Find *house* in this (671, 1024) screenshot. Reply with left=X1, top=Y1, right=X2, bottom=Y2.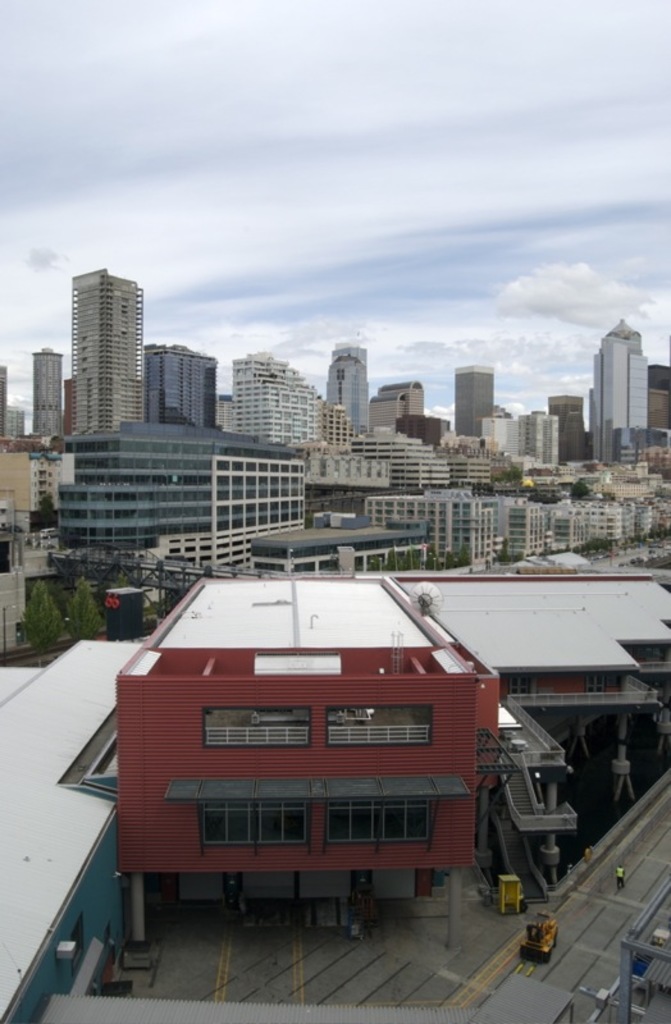
left=68, top=251, right=151, bottom=435.
